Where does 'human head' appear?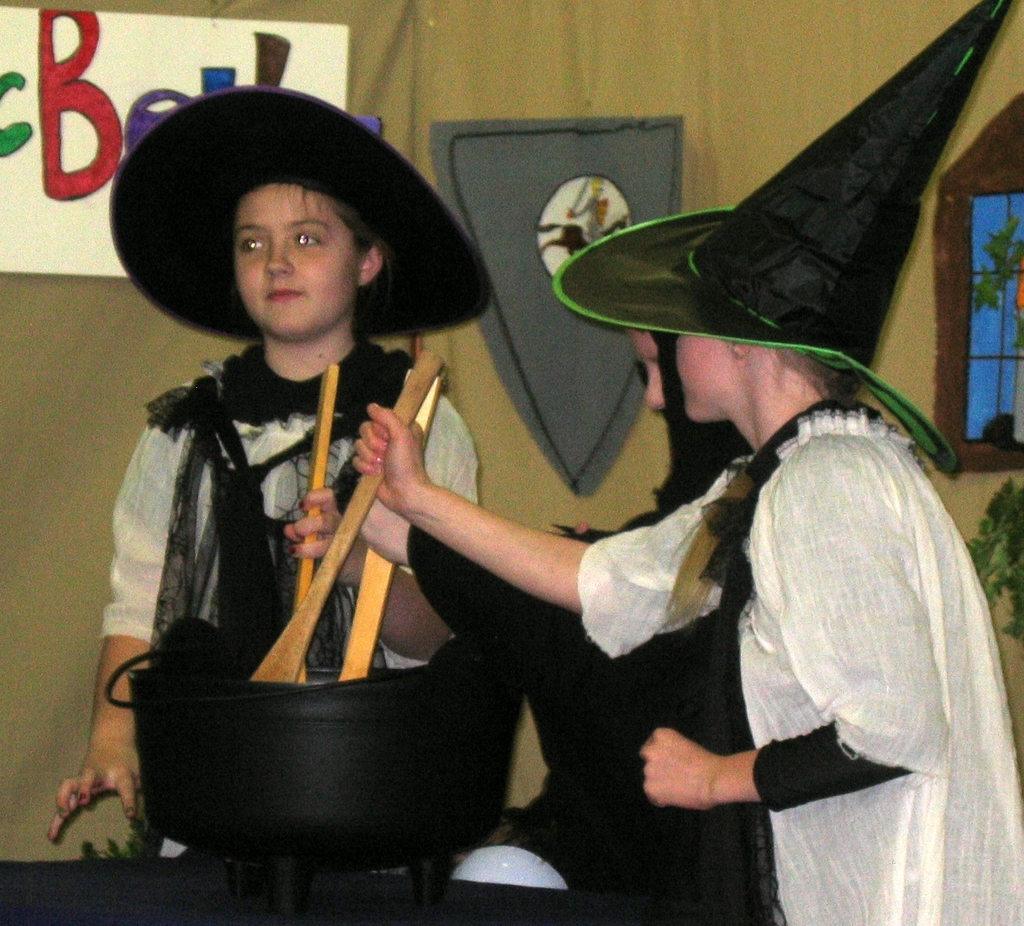
Appears at bbox(670, 263, 851, 425).
